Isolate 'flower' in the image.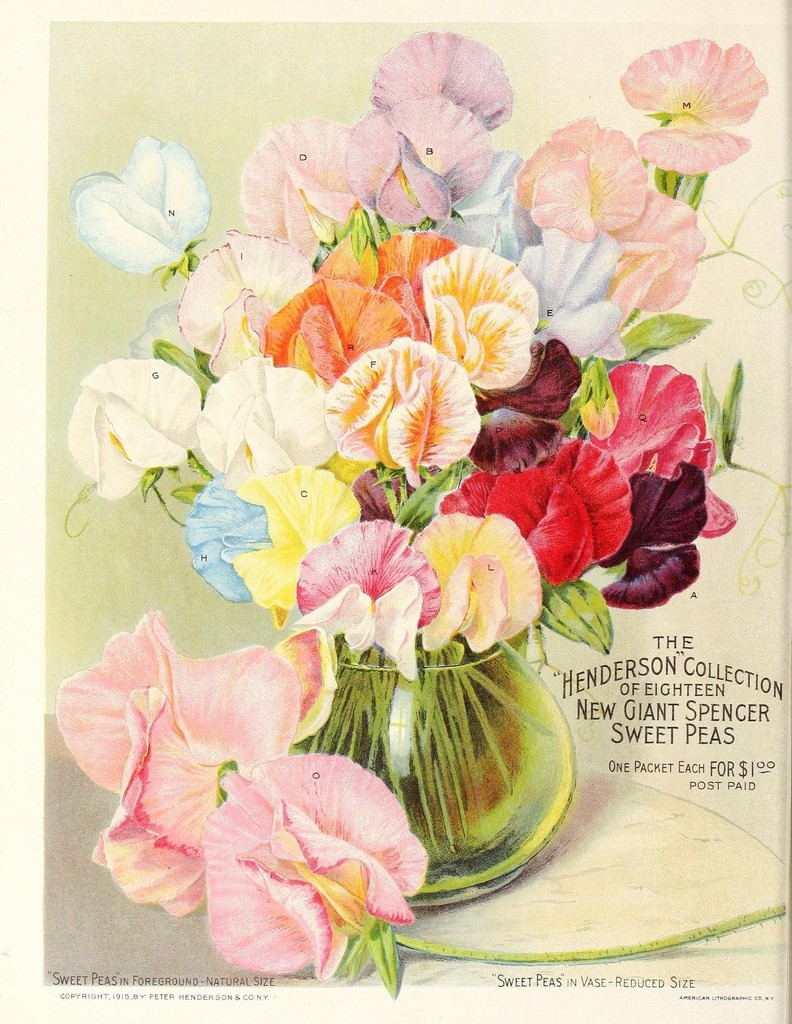
Isolated region: (617,38,769,174).
